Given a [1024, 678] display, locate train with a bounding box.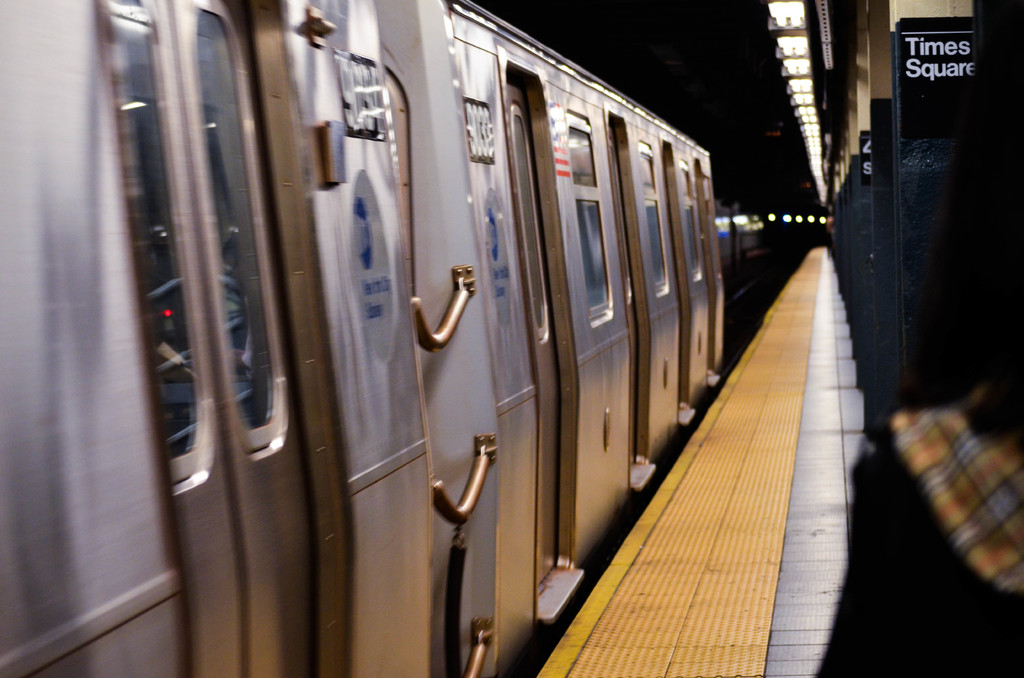
Located: (left=0, top=0, right=730, bottom=677).
